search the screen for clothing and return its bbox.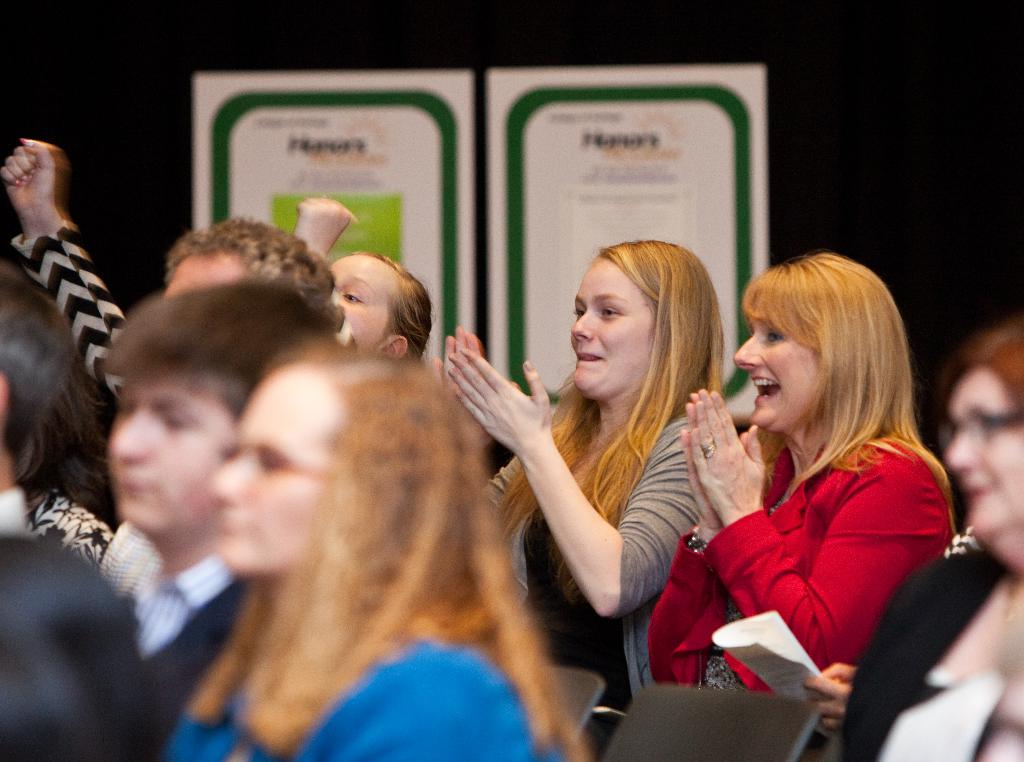
Found: bbox=[163, 635, 563, 761].
